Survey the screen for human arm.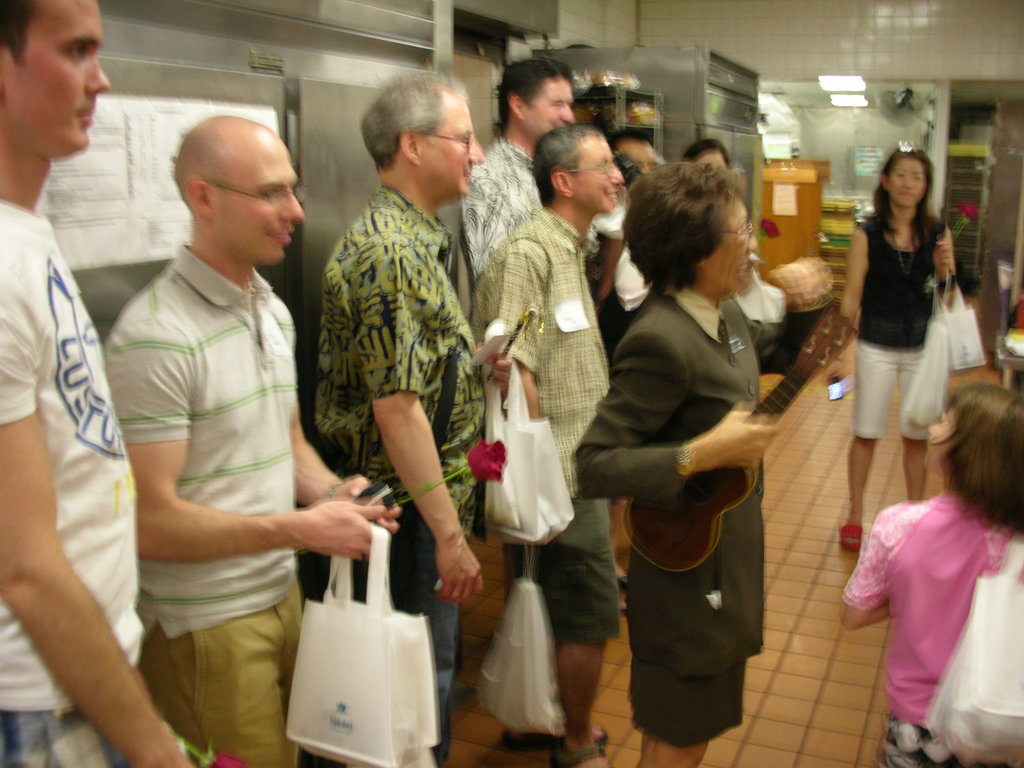
Survey found: 484, 237, 559, 471.
